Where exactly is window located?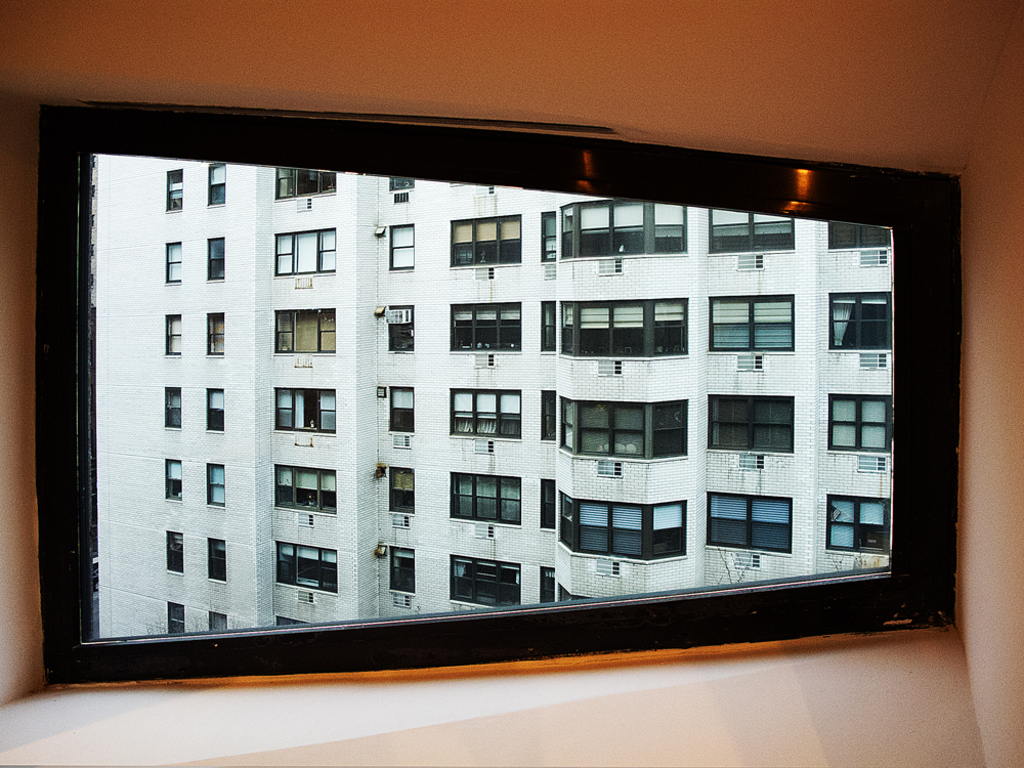
Its bounding box is pyautogui.locateOnScreen(276, 468, 337, 519).
